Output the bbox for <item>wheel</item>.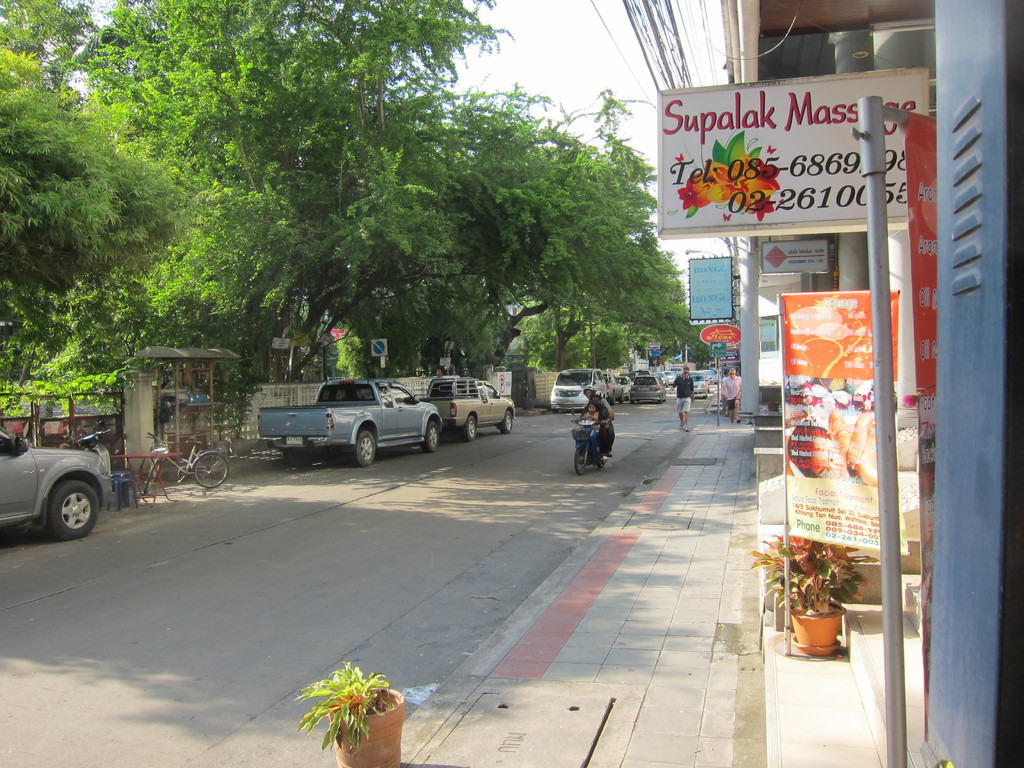
(422, 421, 440, 451).
